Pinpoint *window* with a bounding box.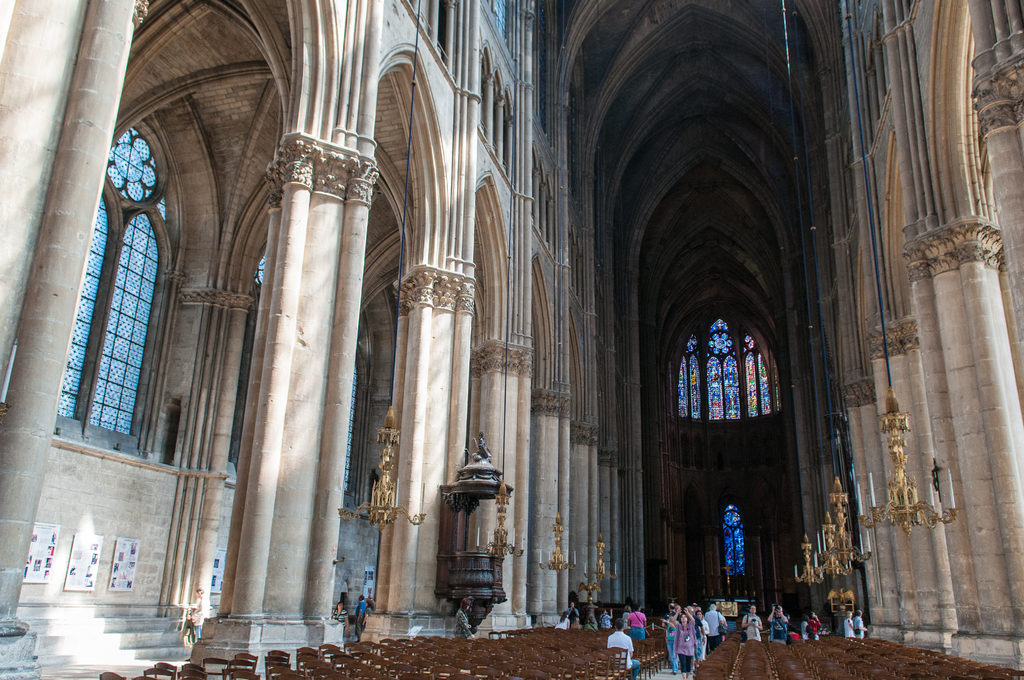
BBox(335, 330, 364, 512).
